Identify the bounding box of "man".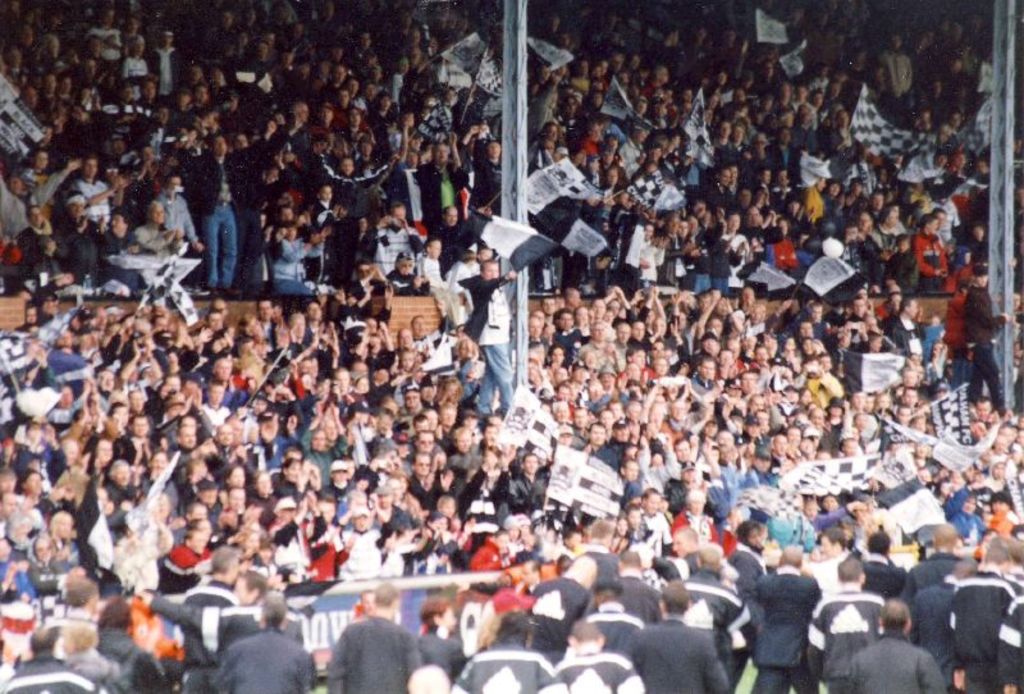
<bbox>740, 549, 838, 689</bbox>.
